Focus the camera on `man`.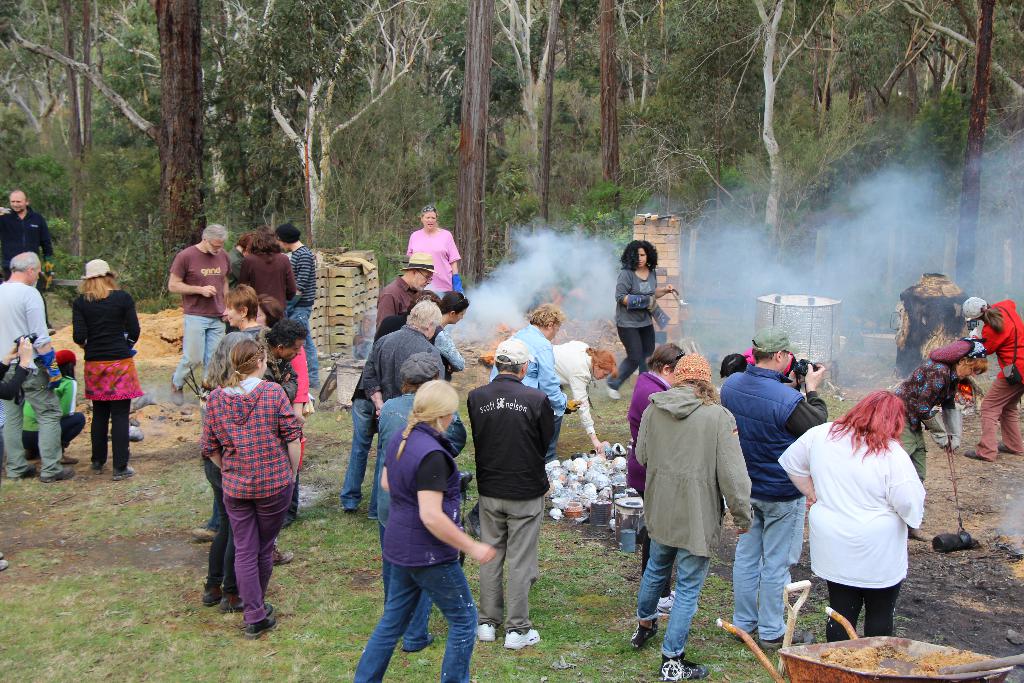
Focus region: 262, 319, 315, 404.
